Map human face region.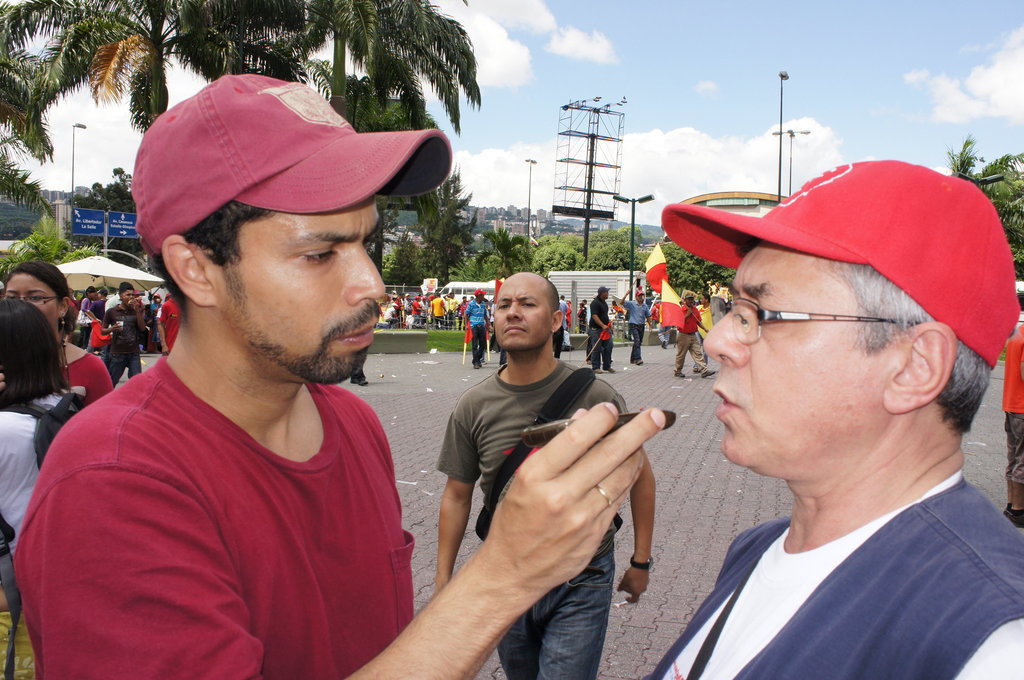
Mapped to detection(119, 287, 134, 305).
